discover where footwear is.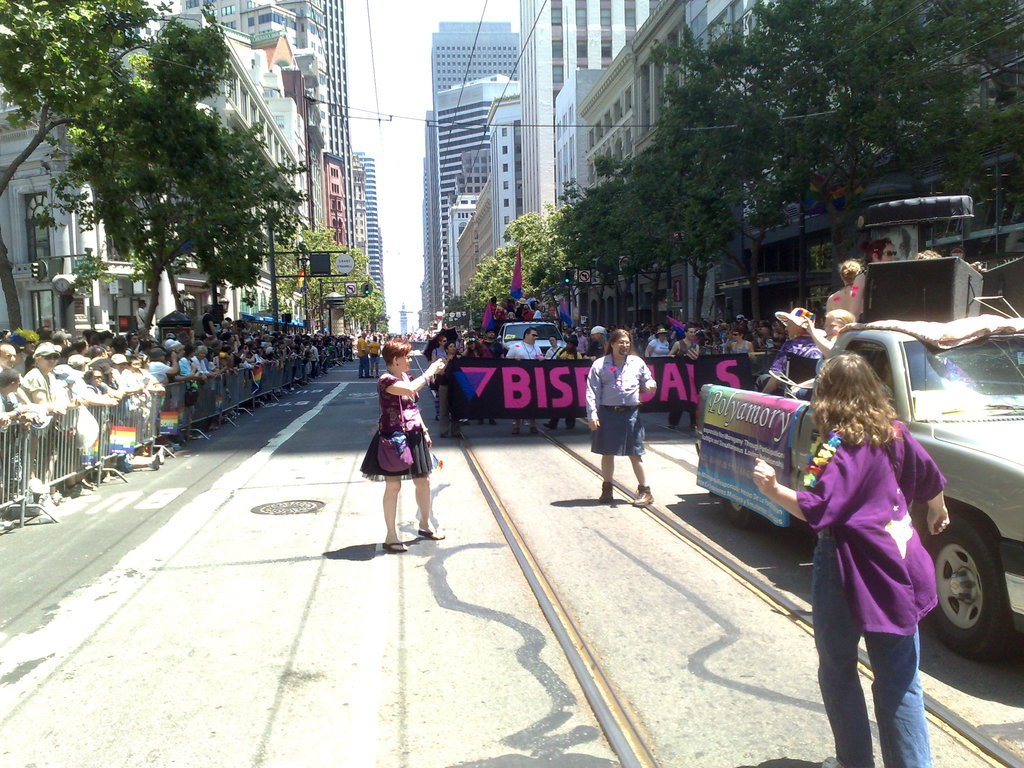
Discovered at rect(460, 415, 473, 426).
